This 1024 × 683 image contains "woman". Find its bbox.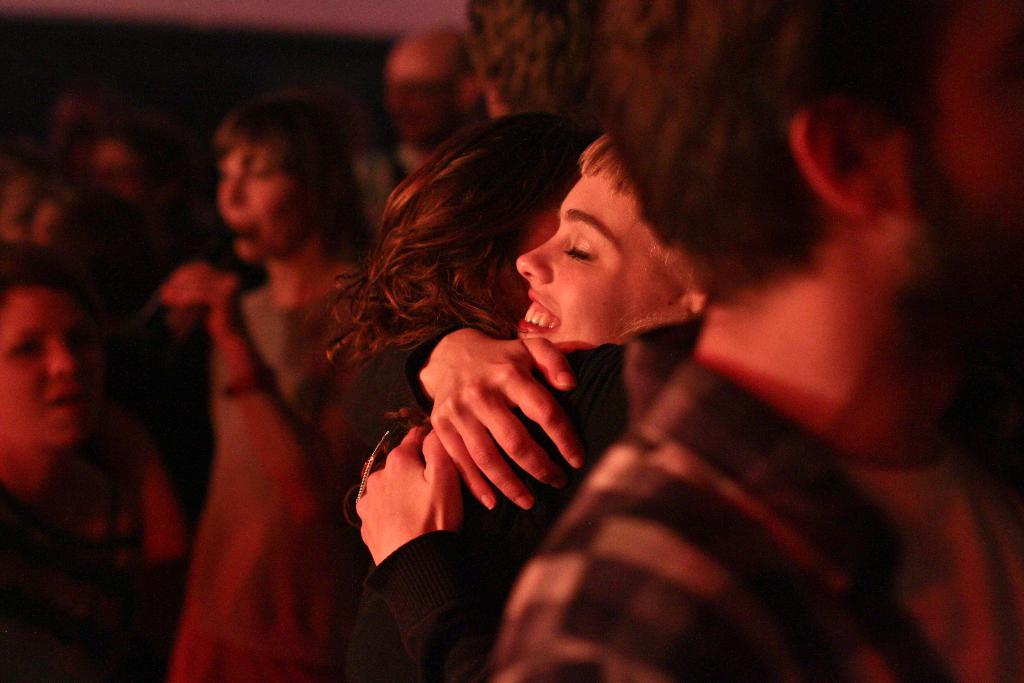
0, 239, 174, 682.
